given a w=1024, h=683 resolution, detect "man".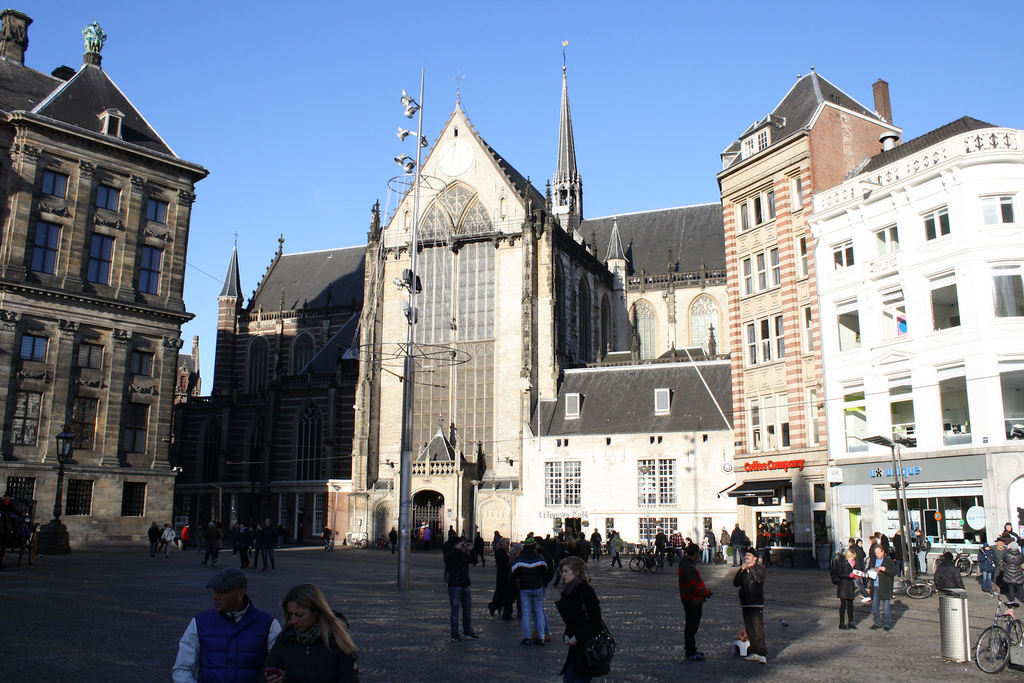
x1=989, y1=537, x2=1009, y2=582.
